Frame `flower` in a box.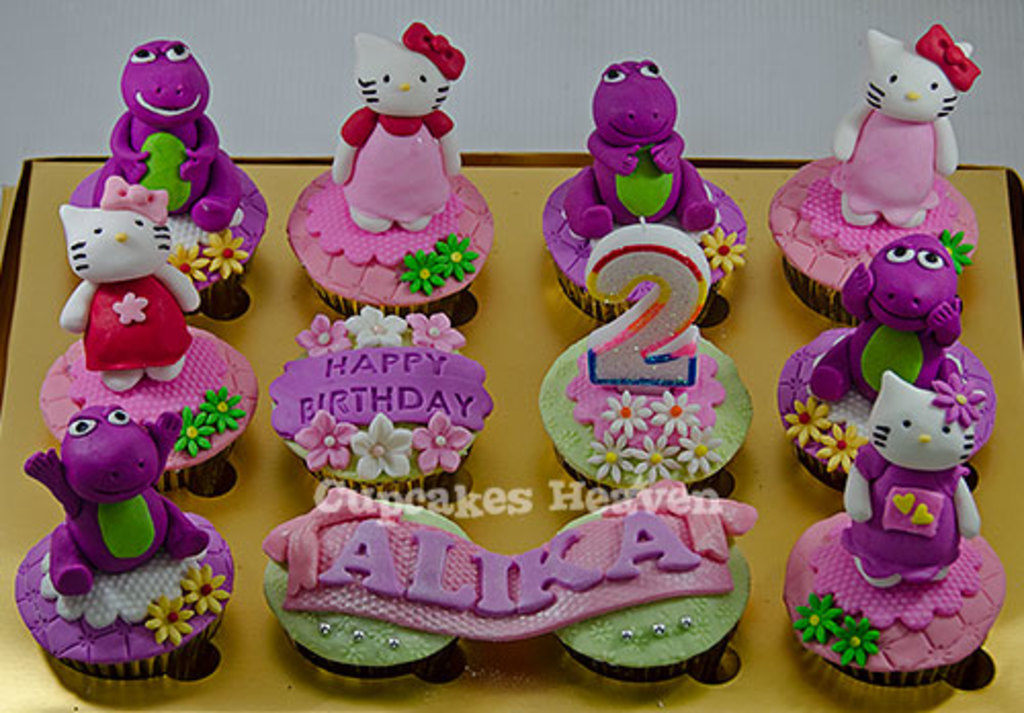
678,430,727,479.
